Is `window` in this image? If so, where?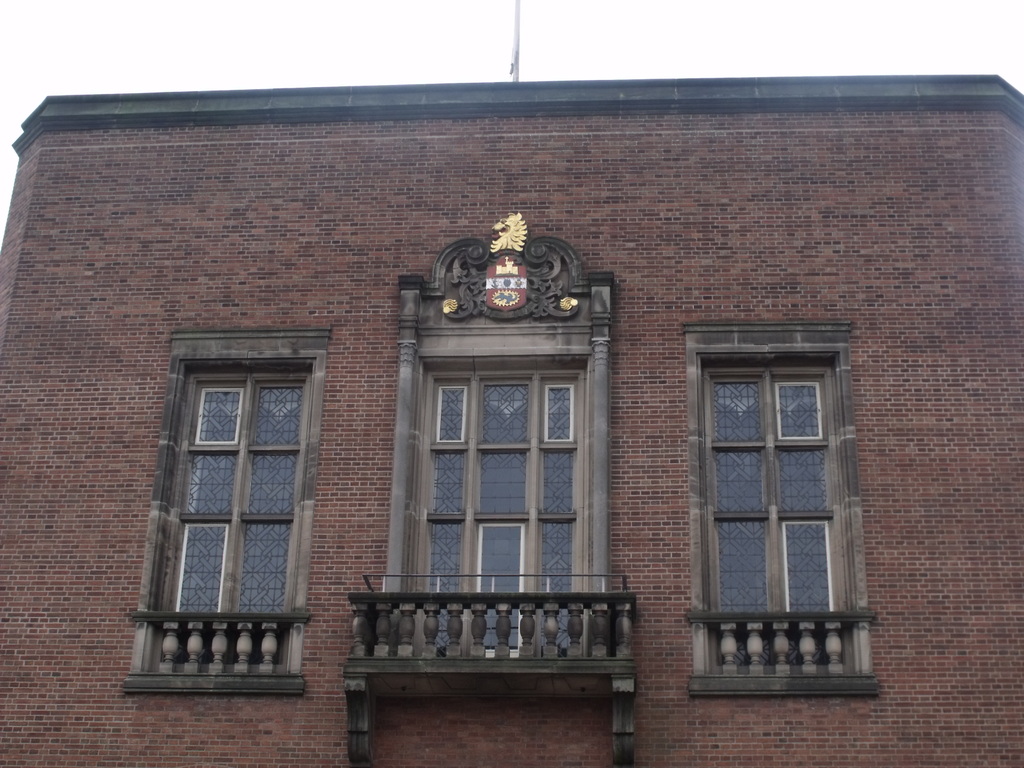
Yes, at <bbox>120, 325, 330, 696</bbox>.
